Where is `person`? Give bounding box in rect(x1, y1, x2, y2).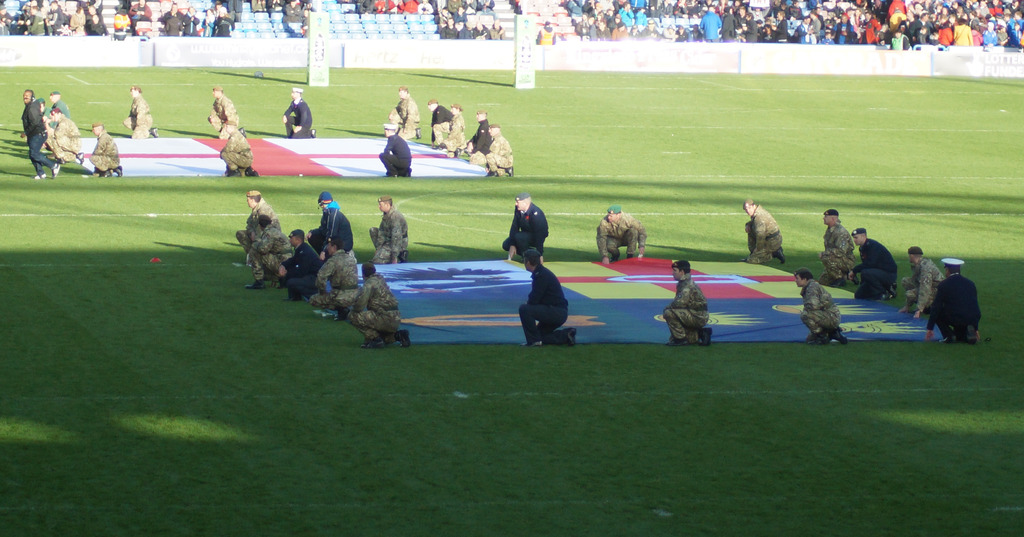
rect(370, 194, 409, 267).
